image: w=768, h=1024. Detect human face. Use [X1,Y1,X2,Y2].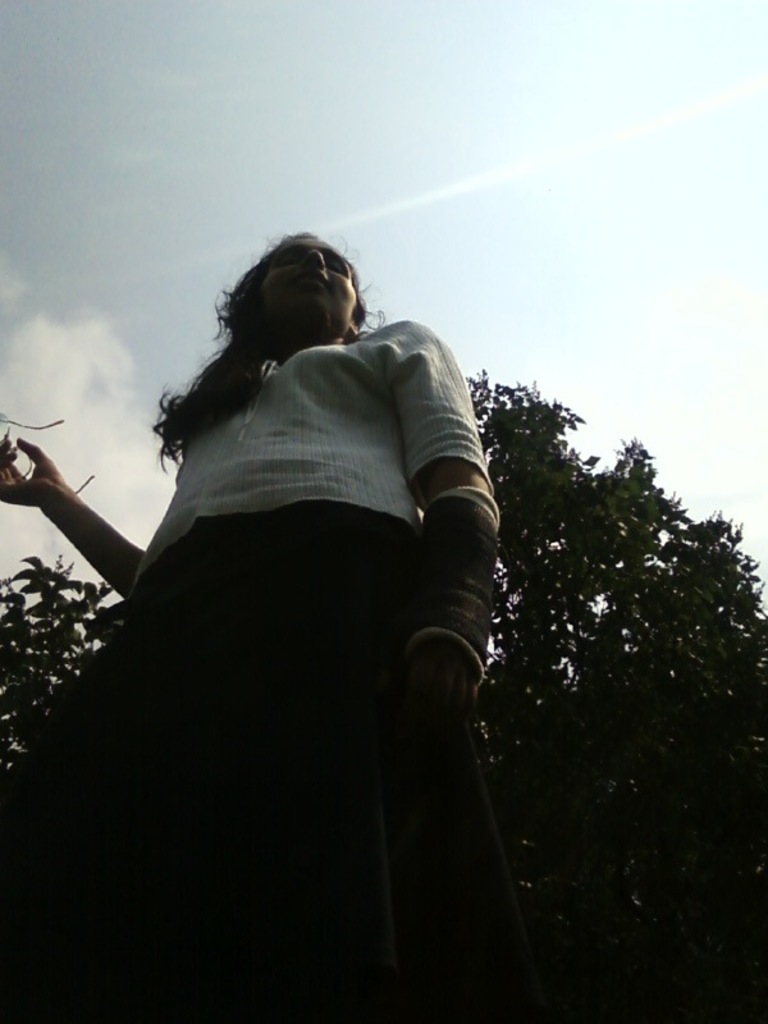
[261,232,353,296].
